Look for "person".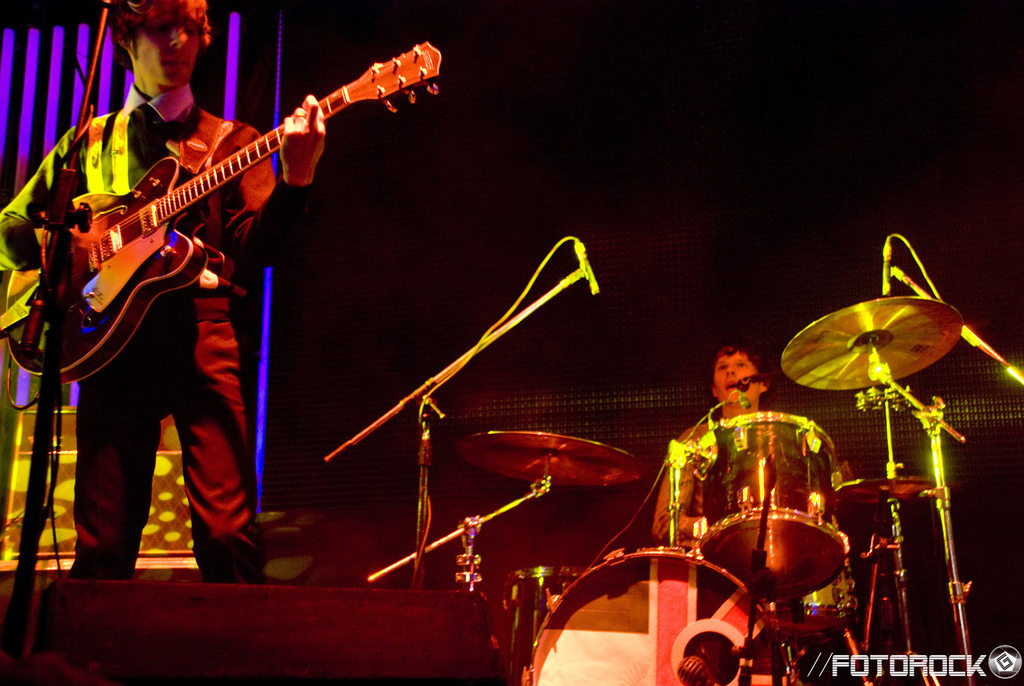
Found: pyautogui.locateOnScreen(24, 0, 454, 501).
